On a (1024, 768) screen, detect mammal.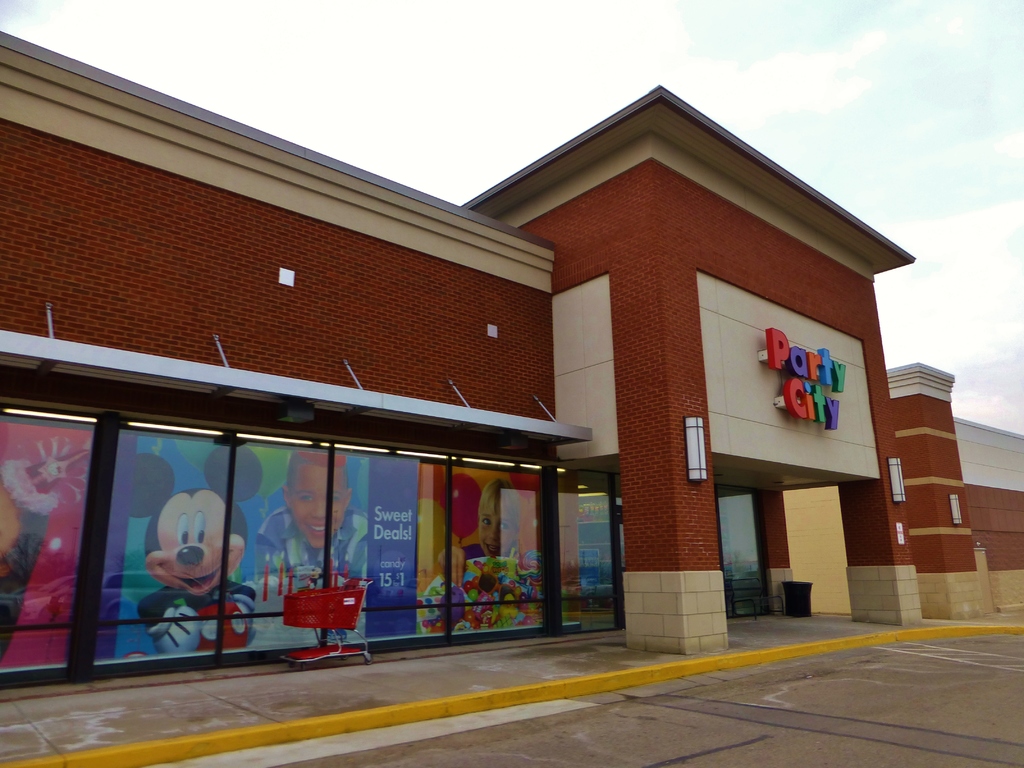
99:480:264:662.
